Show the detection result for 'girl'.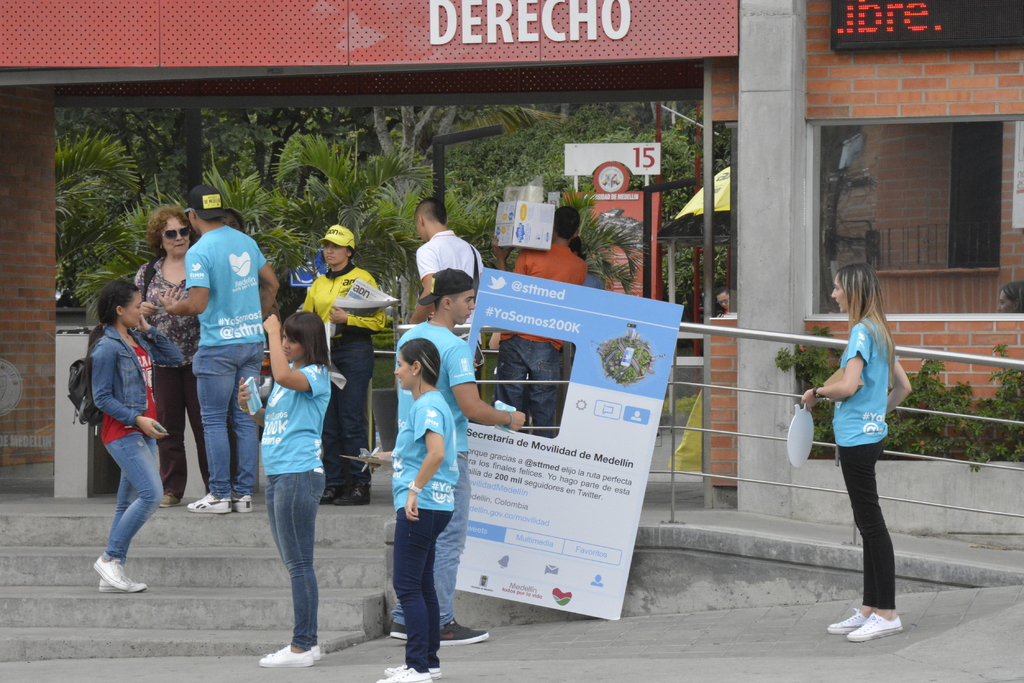
[x1=259, y1=302, x2=333, y2=668].
